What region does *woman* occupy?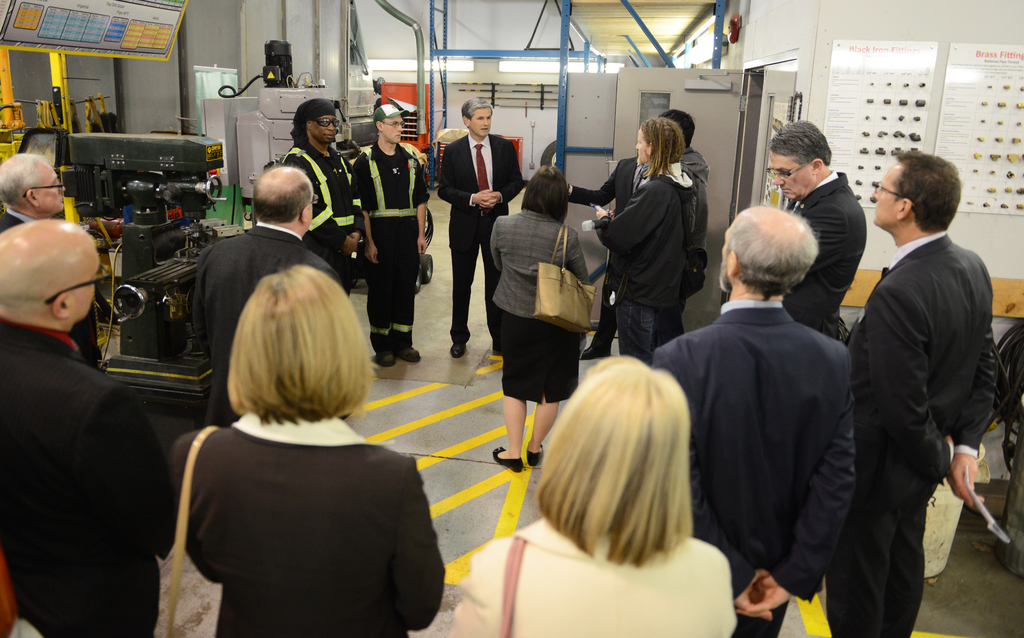
select_region(447, 356, 740, 637).
